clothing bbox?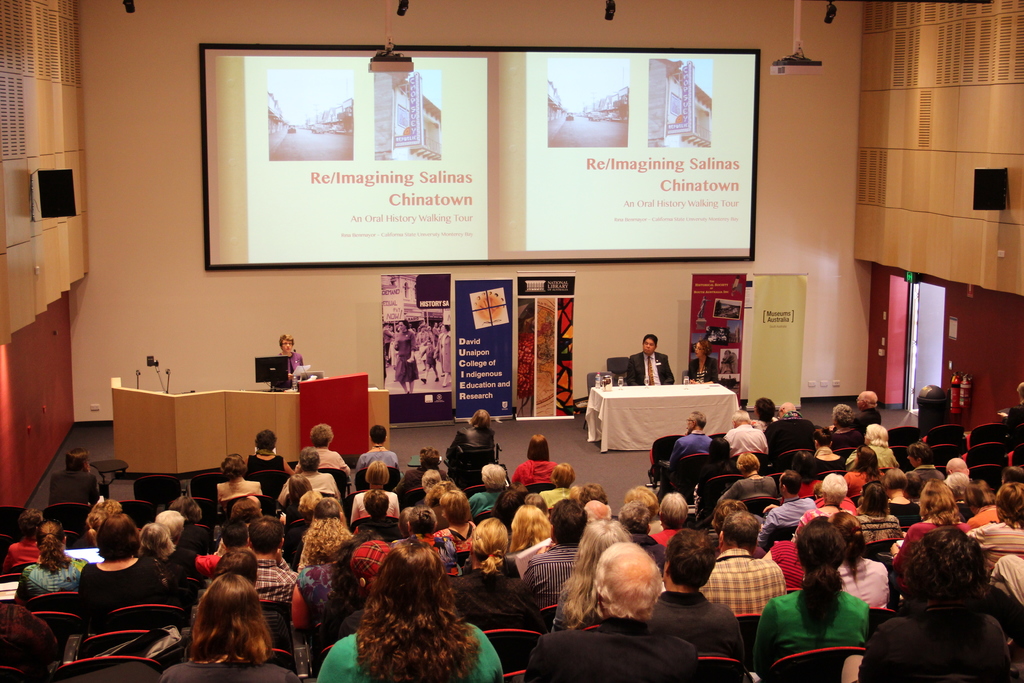
282:468:340:507
